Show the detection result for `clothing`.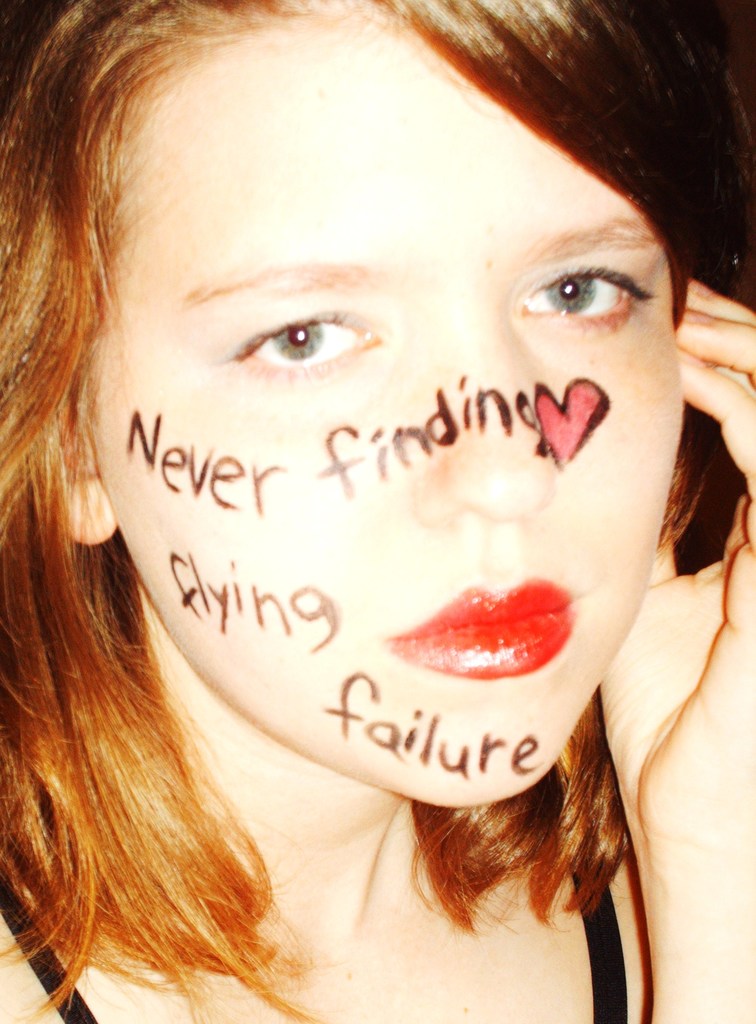
select_region(0, 772, 640, 1023).
